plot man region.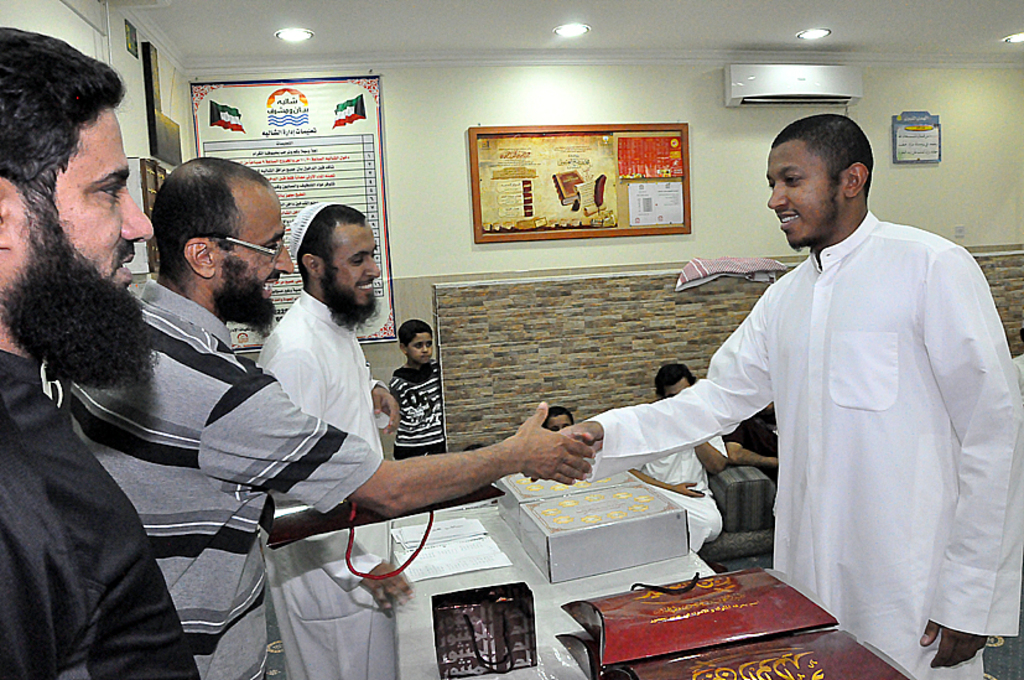
Plotted at locate(0, 26, 201, 679).
